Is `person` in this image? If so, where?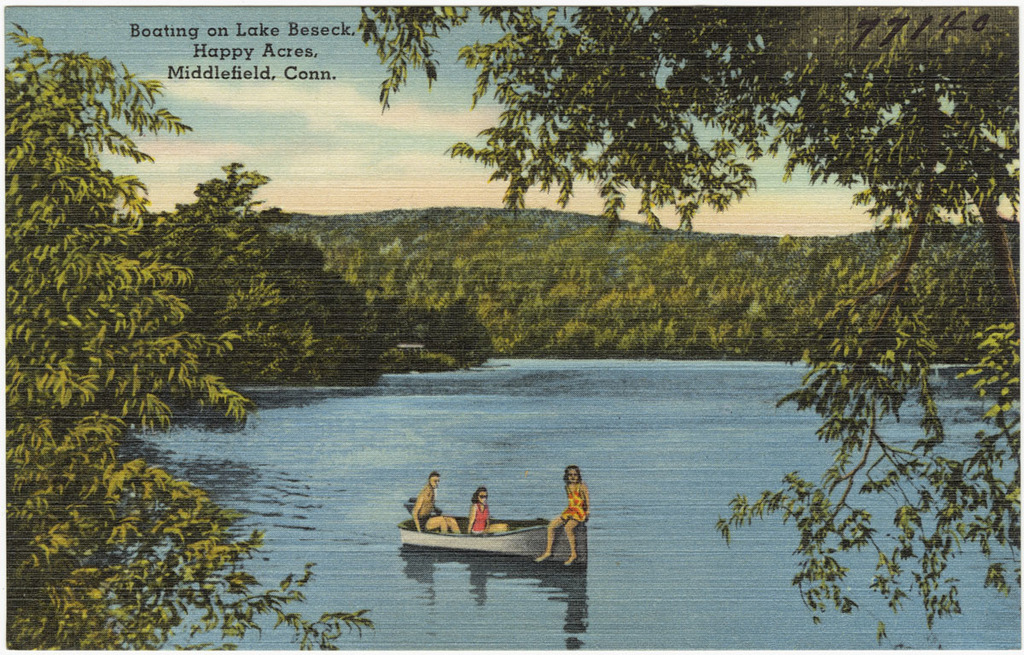
Yes, at pyautogui.locateOnScreen(544, 472, 599, 568).
